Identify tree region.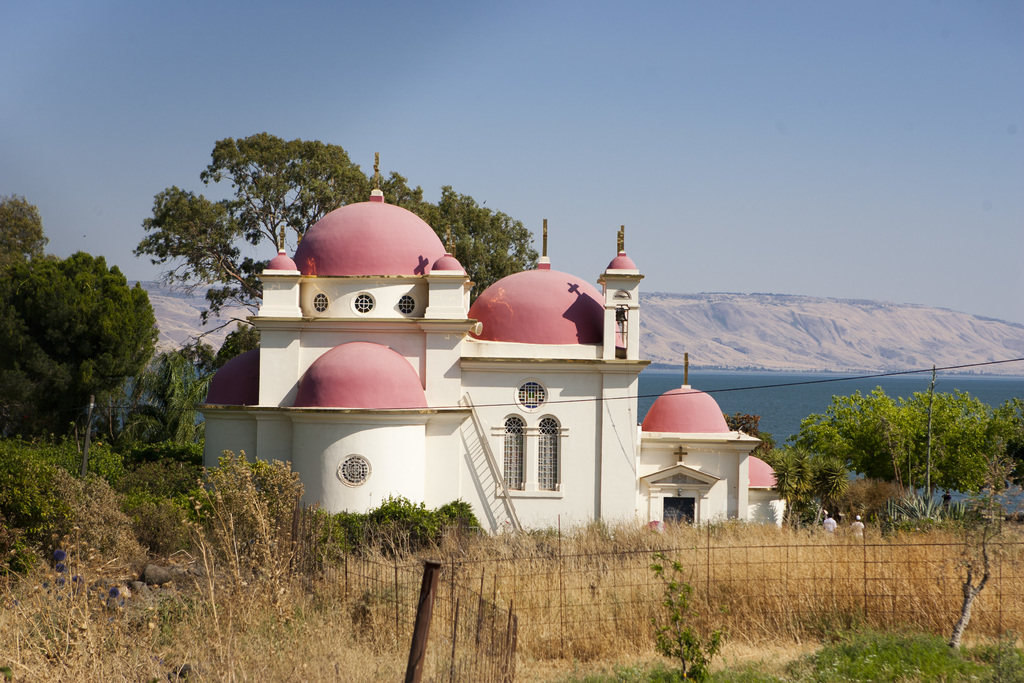
Region: 131 136 536 372.
